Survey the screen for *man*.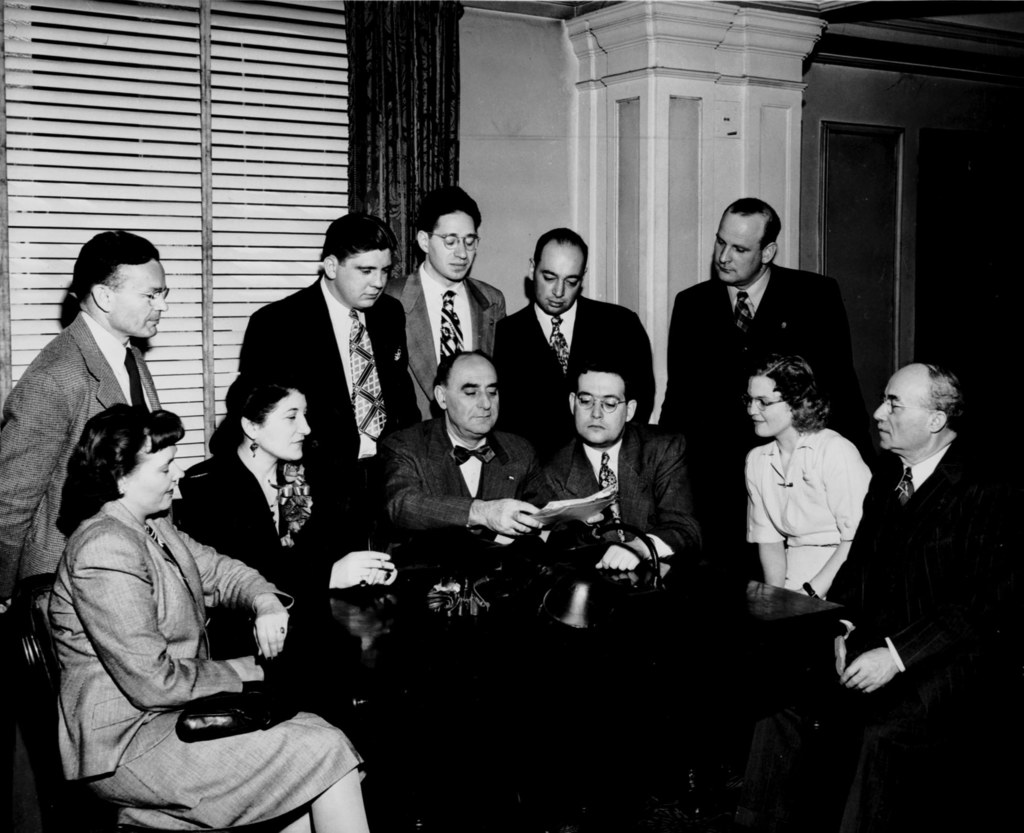
Survey found: BBox(511, 347, 712, 565).
